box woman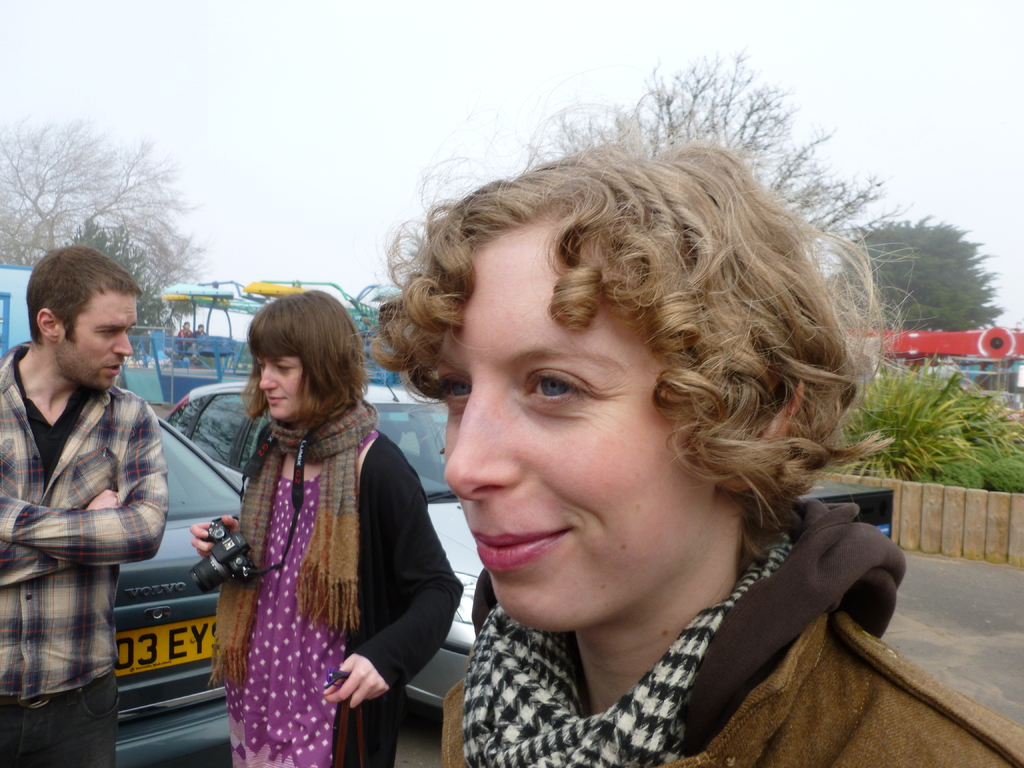
detection(371, 108, 1023, 767)
